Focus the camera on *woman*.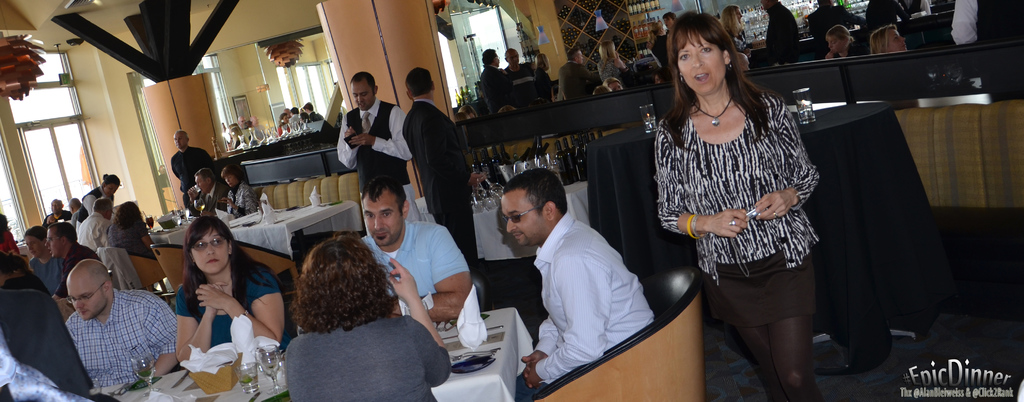
Focus region: <bbox>173, 215, 300, 367</bbox>.
